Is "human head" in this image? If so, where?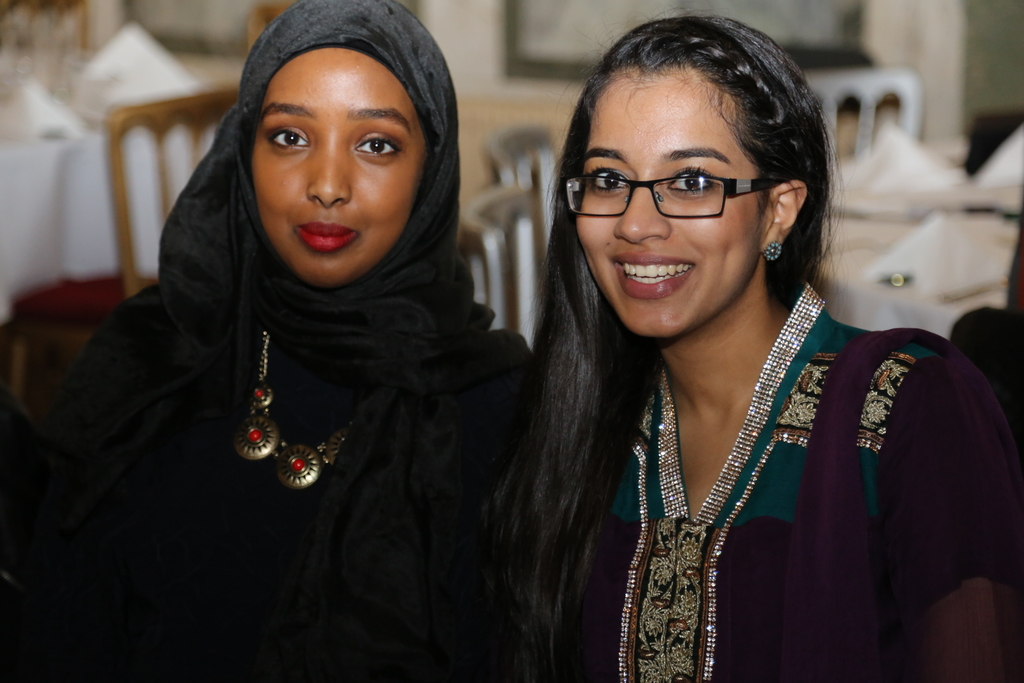
Yes, at l=560, t=10, r=830, b=341.
